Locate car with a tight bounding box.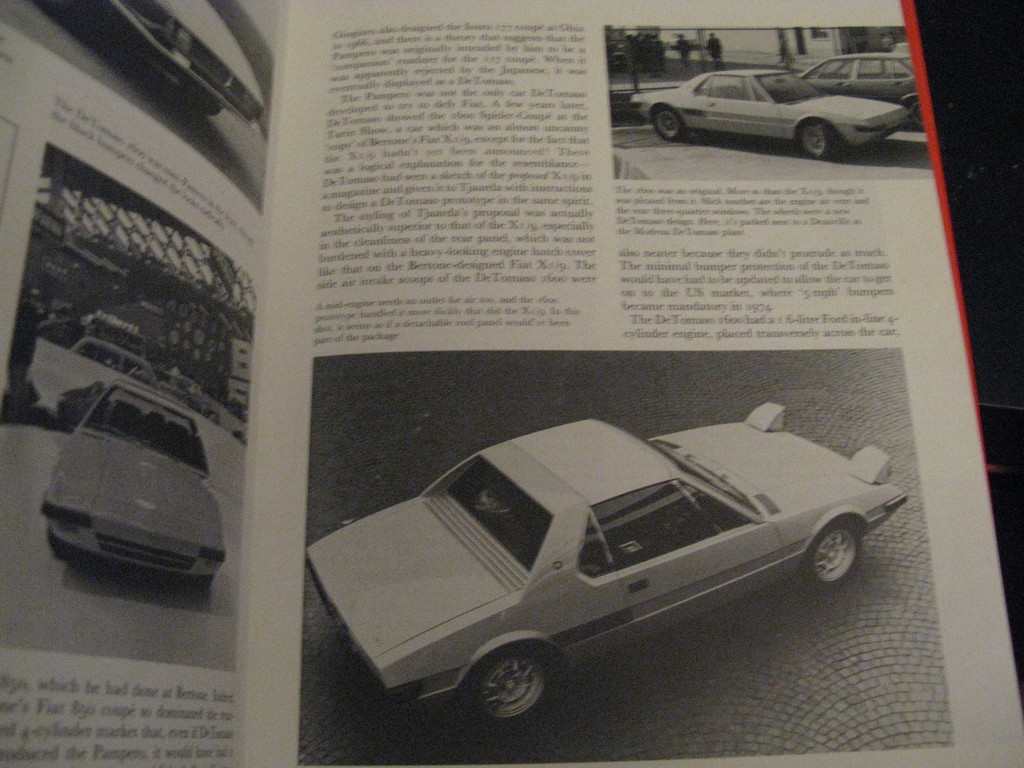
804:54:926:127.
